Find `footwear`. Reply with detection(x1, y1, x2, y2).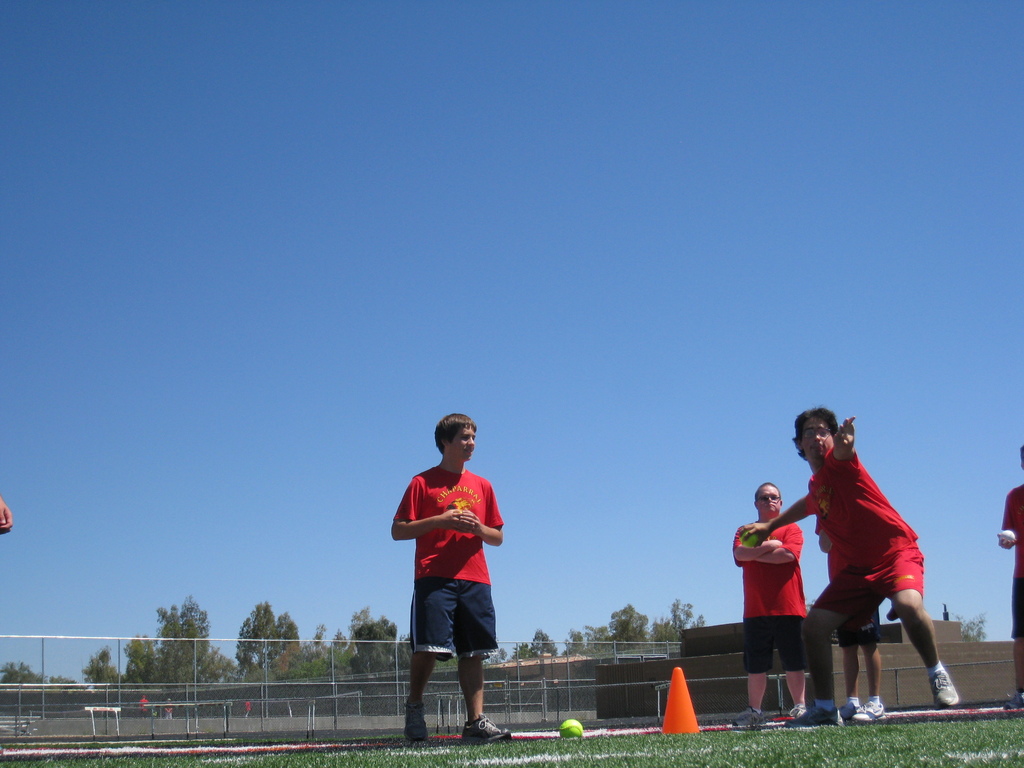
detection(734, 708, 764, 727).
